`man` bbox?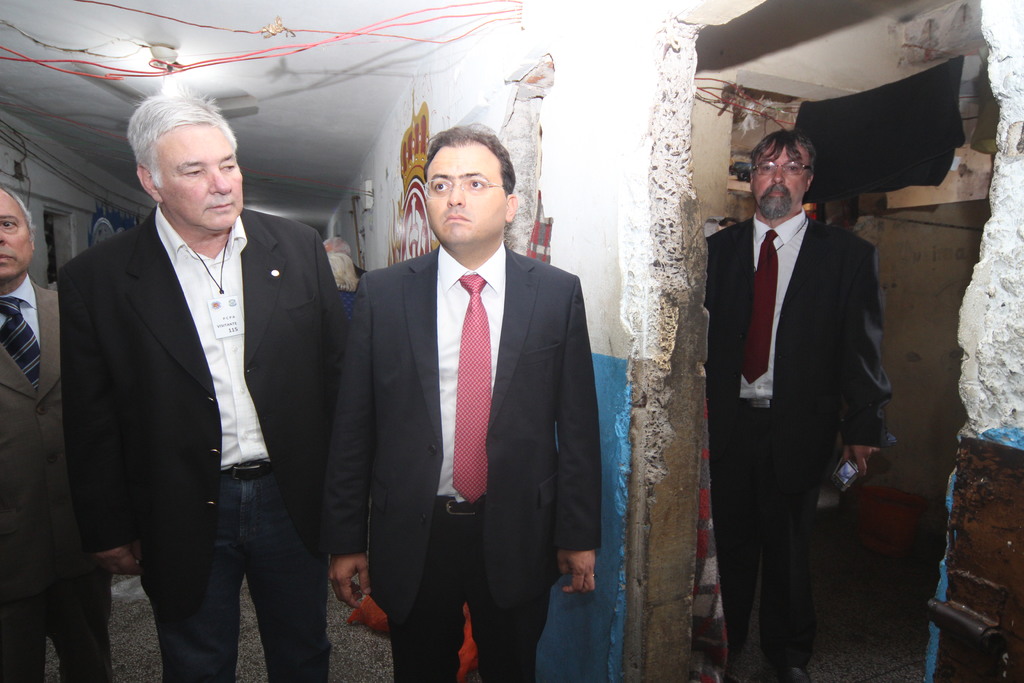
rect(326, 120, 602, 682)
